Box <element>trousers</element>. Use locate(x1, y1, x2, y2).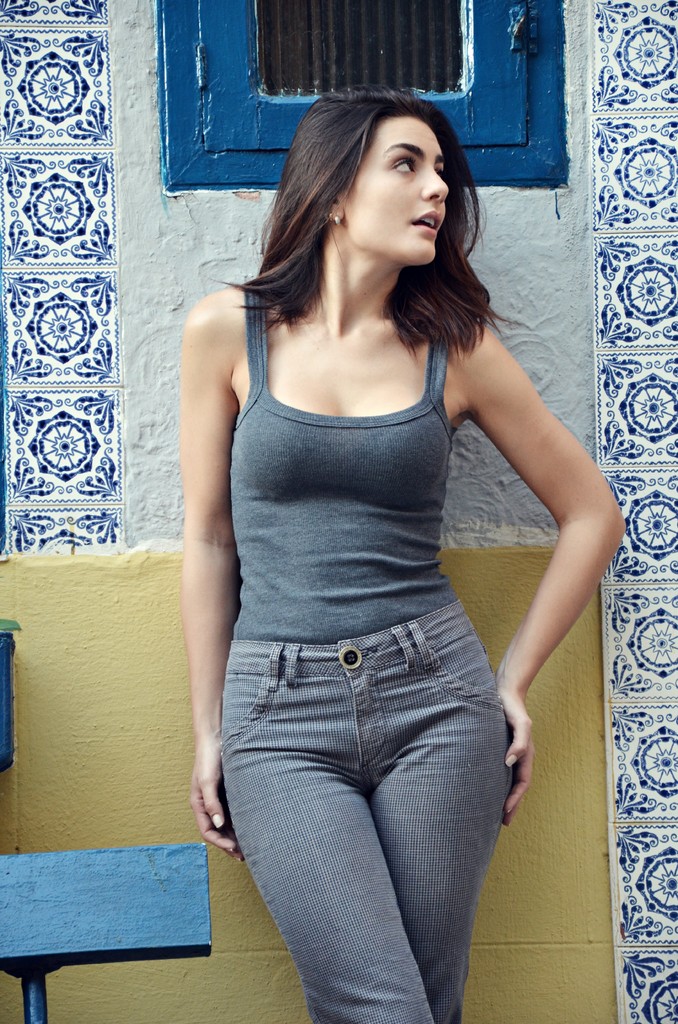
locate(207, 596, 531, 1000).
